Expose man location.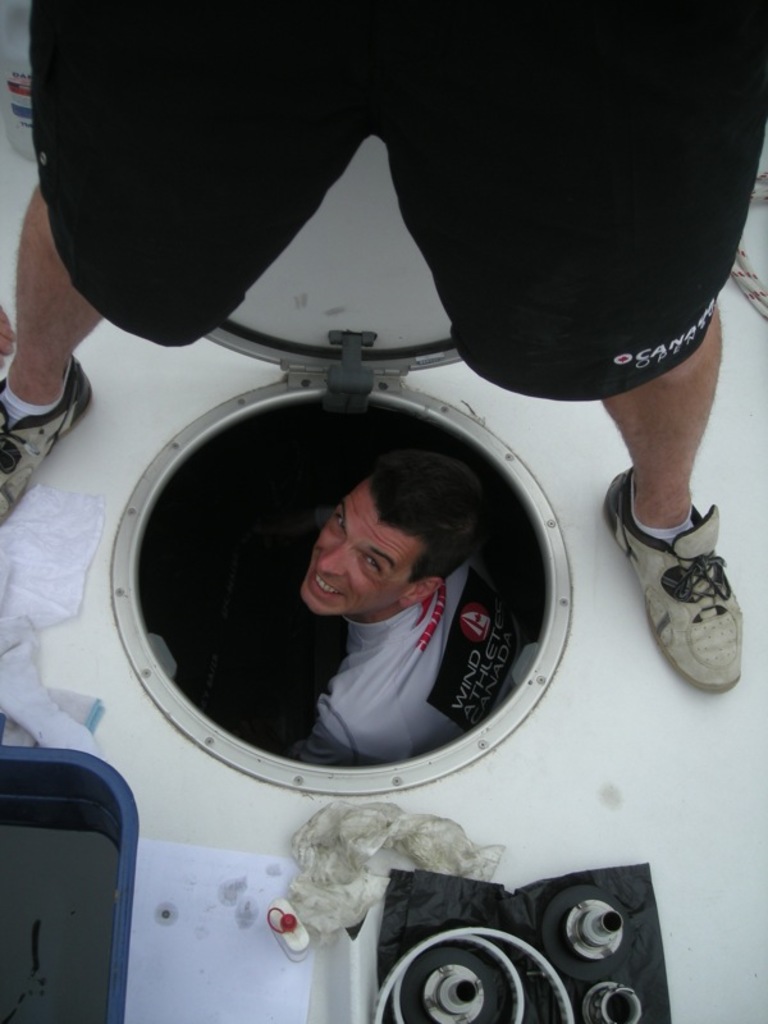
Exposed at BBox(292, 458, 532, 780).
